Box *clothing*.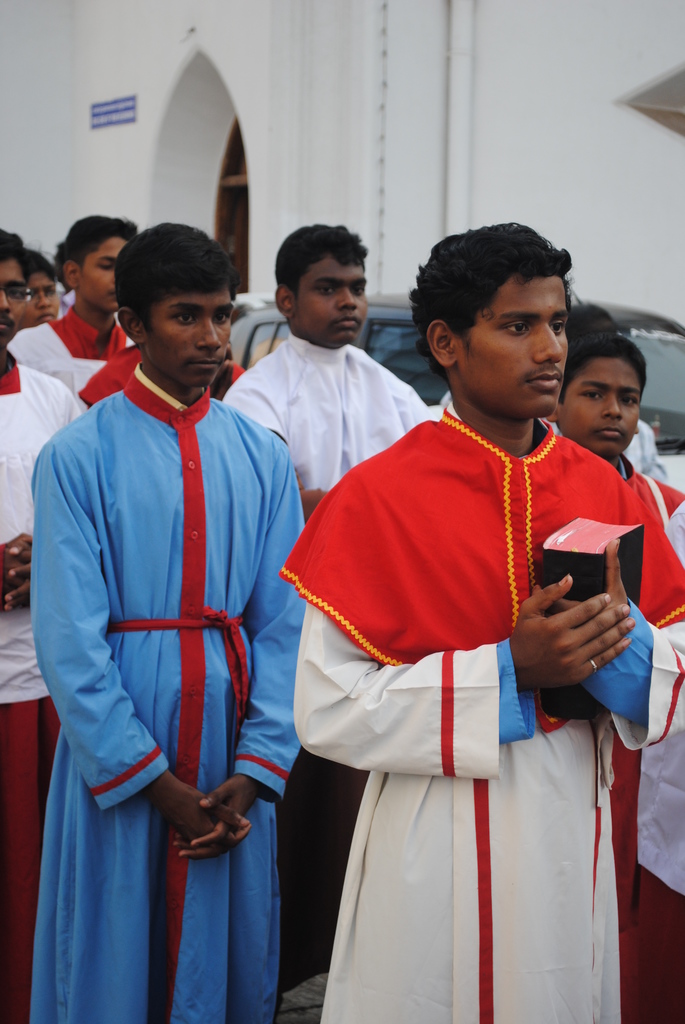
(21, 346, 323, 1018).
